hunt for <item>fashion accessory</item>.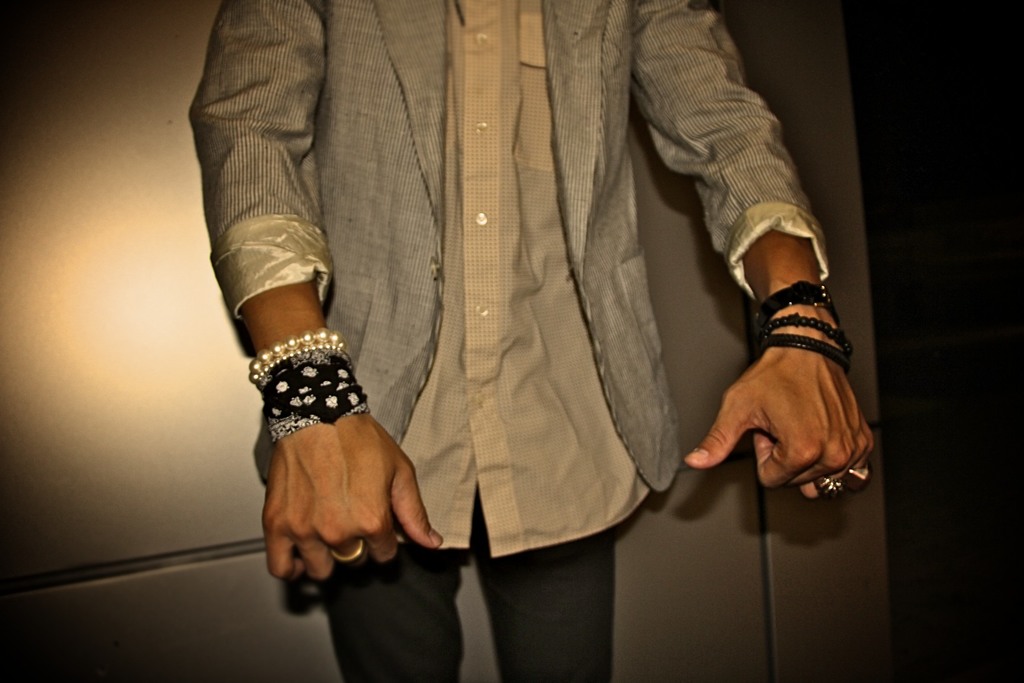
Hunted down at {"x1": 756, "y1": 329, "x2": 850, "y2": 374}.
